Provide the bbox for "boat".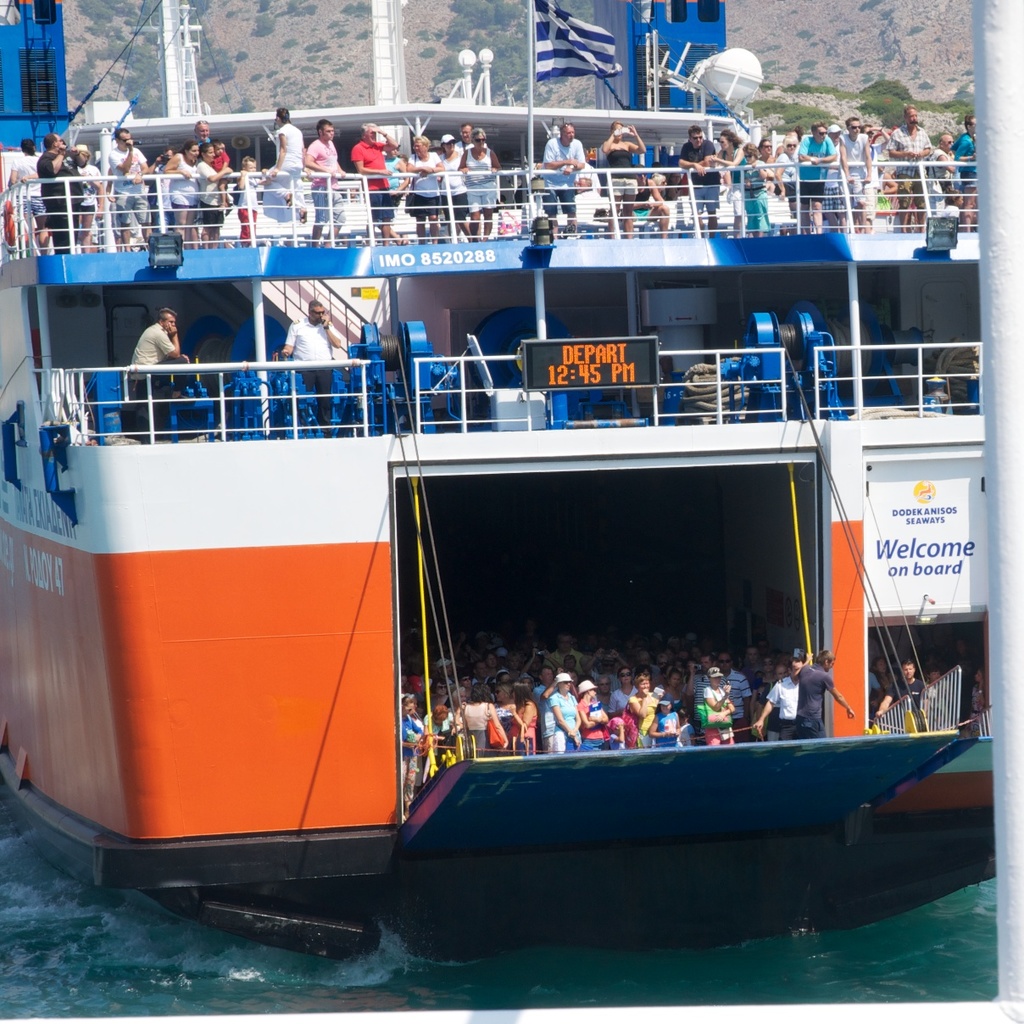
x1=0, y1=0, x2=990, y2=971.
